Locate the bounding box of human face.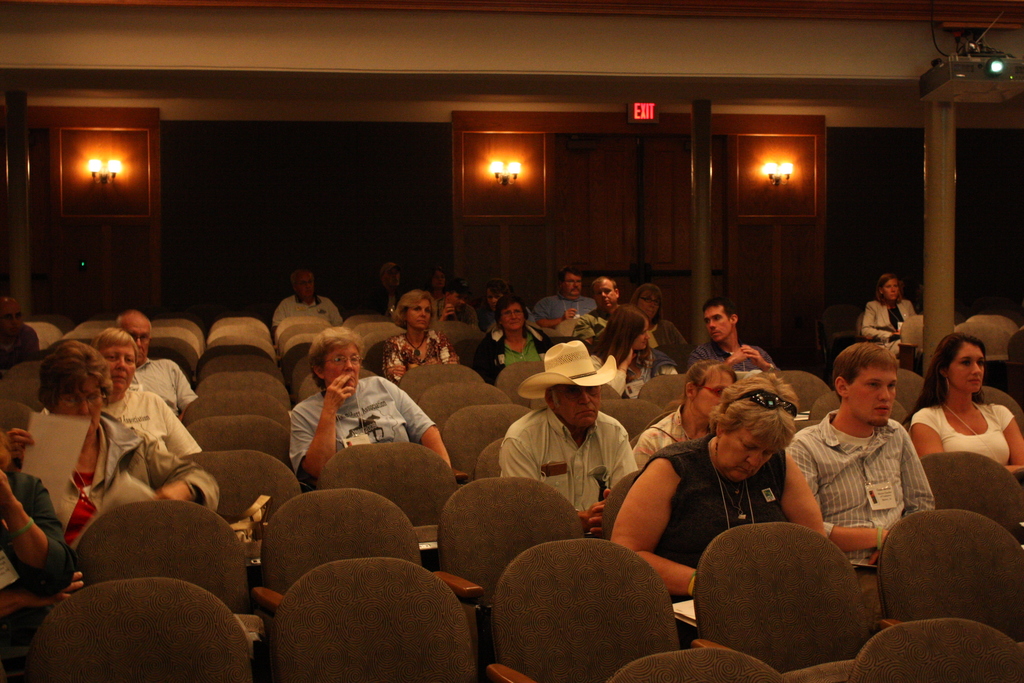
Bounding box: {"x1": 98, "y1": 344, "x2": 135, "y2": 394}.
